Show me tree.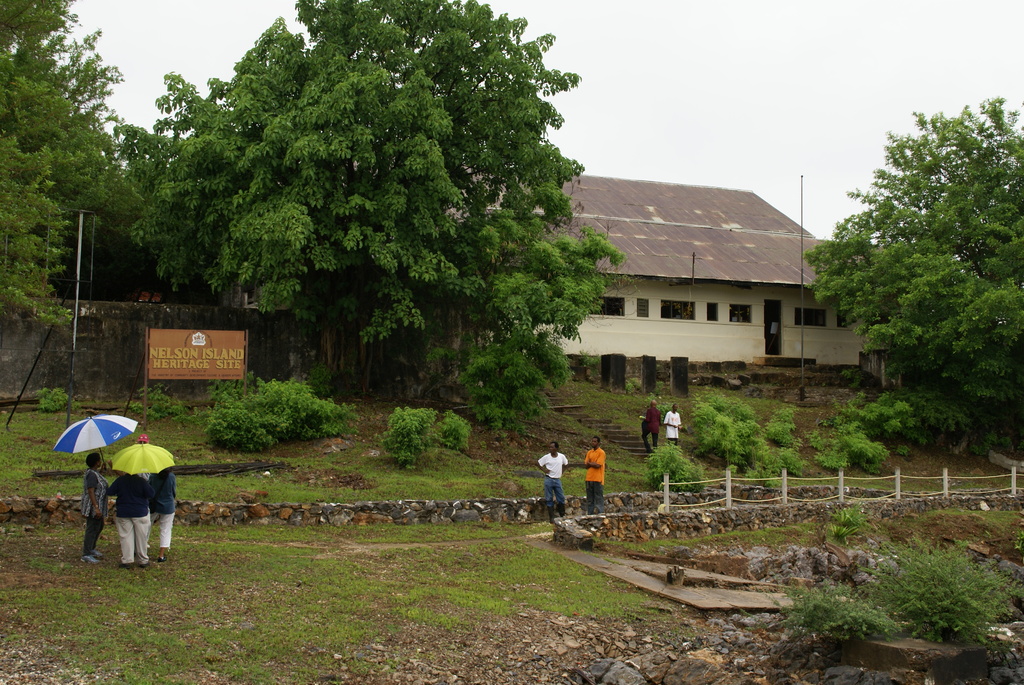
tree is here: box(0, 0, 152, 327).
